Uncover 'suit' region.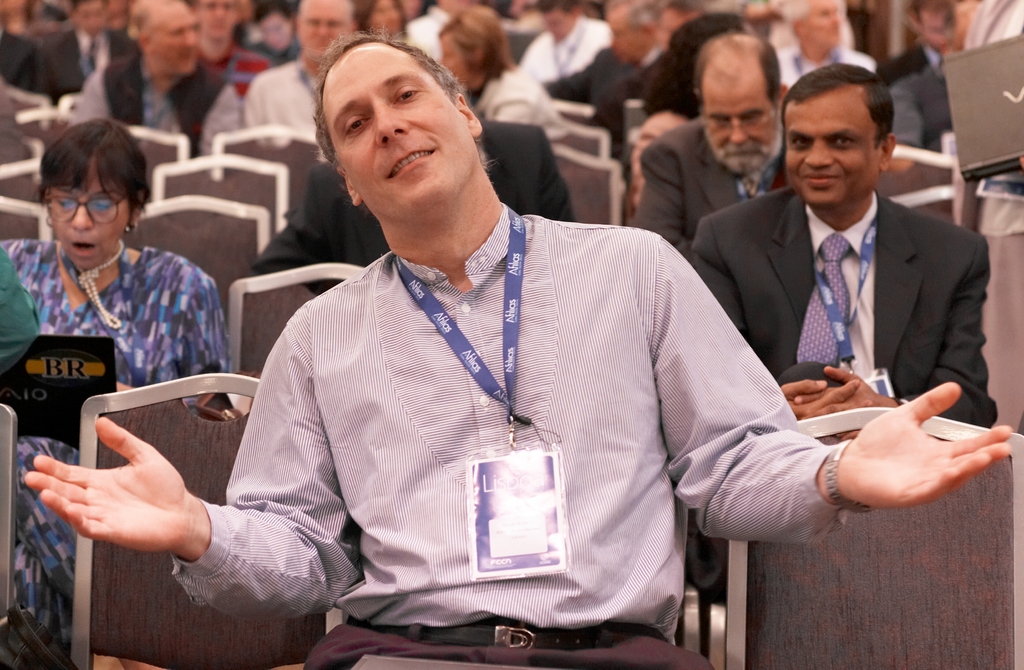
Uncovered: 0,33,34,78.
